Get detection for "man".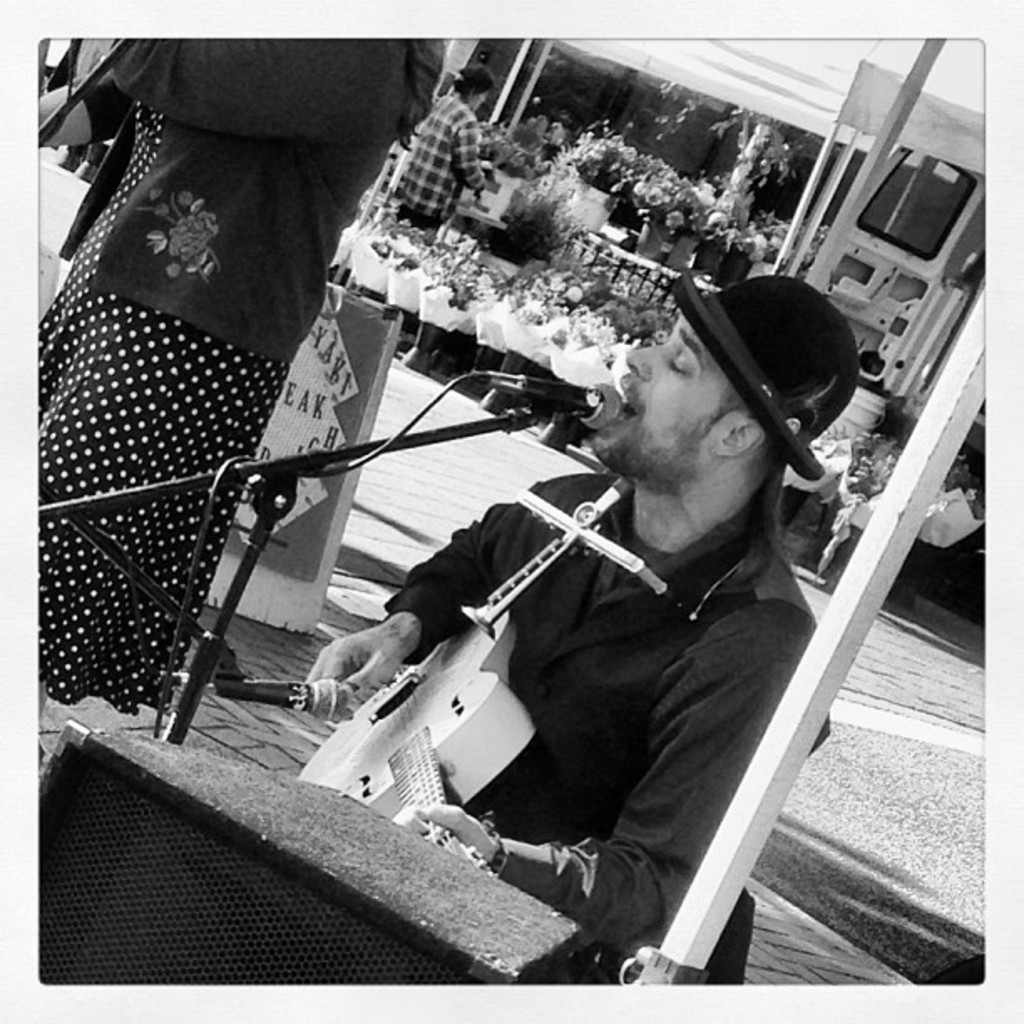
Detection: (left=293, top=152, right=885, bottom=1001).
